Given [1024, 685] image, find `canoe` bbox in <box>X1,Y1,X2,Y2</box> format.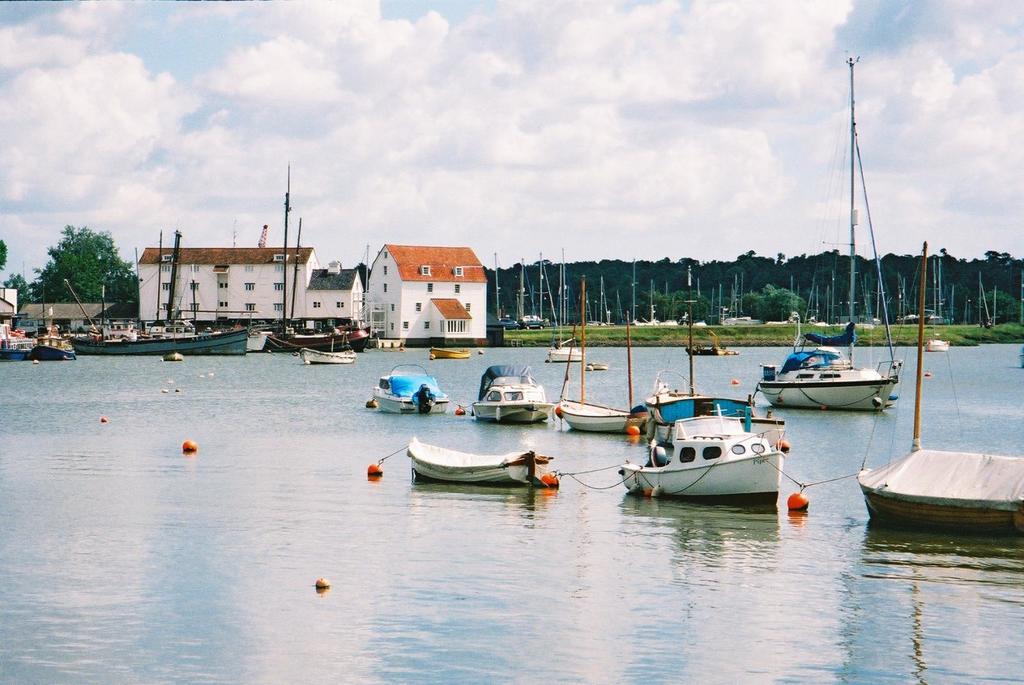
<box>624,446,779,513</box>.
